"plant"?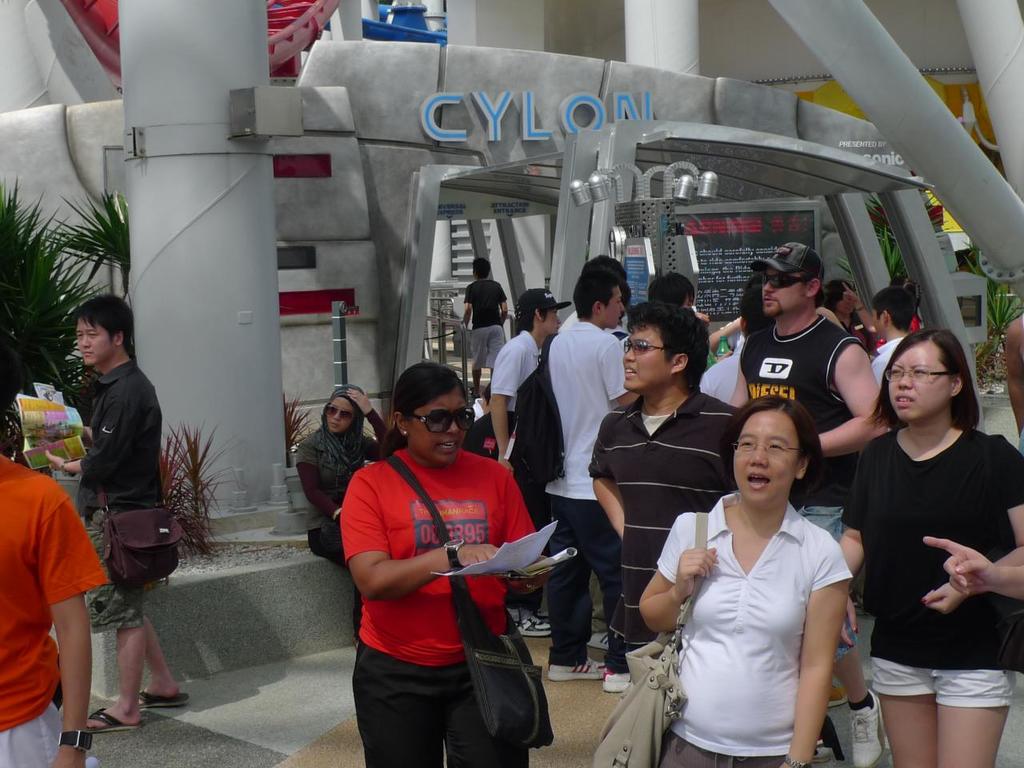
region(0, 172, 131, 476)
